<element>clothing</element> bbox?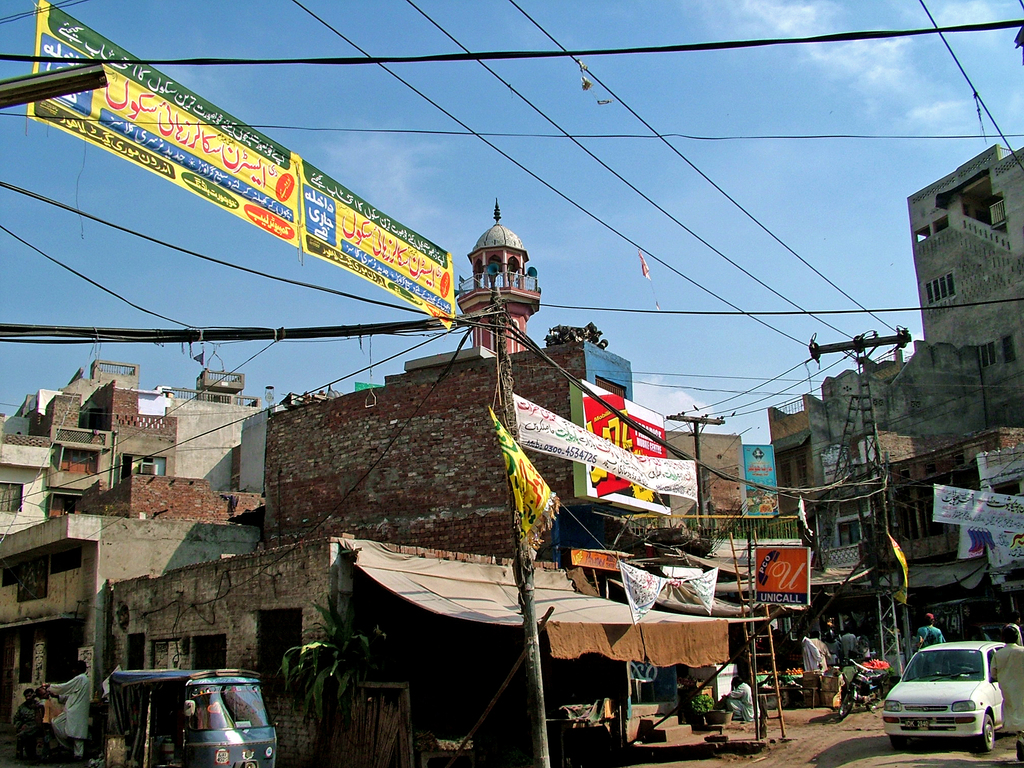
[x1=808, y1=633, x2=828, y2=671]
